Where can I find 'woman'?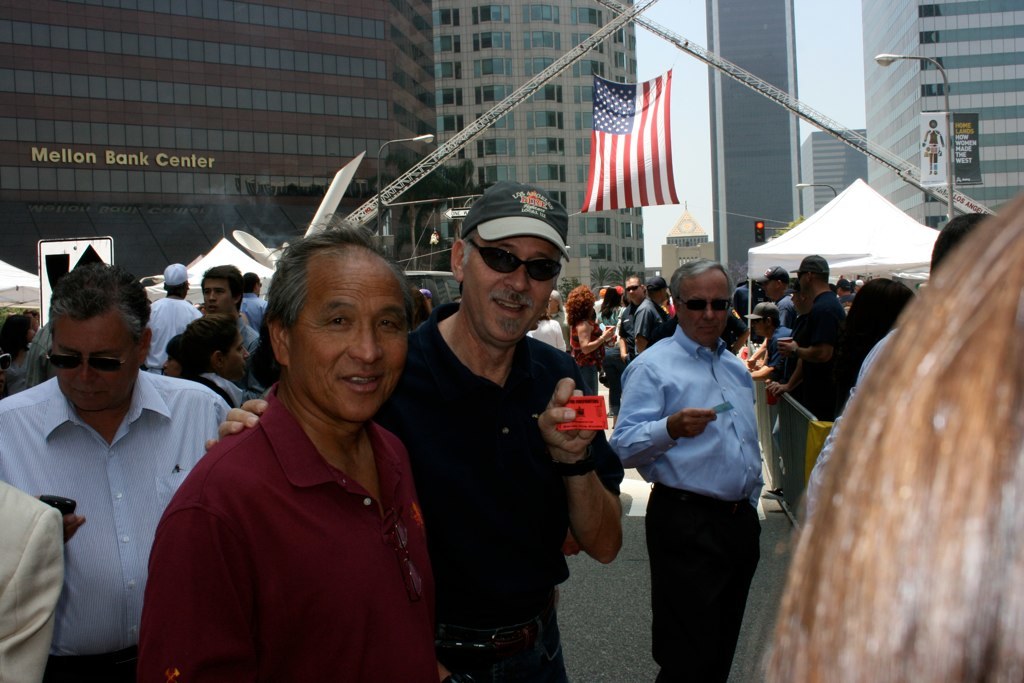
You can find it at bbox=(165, 311, 261, 409).
